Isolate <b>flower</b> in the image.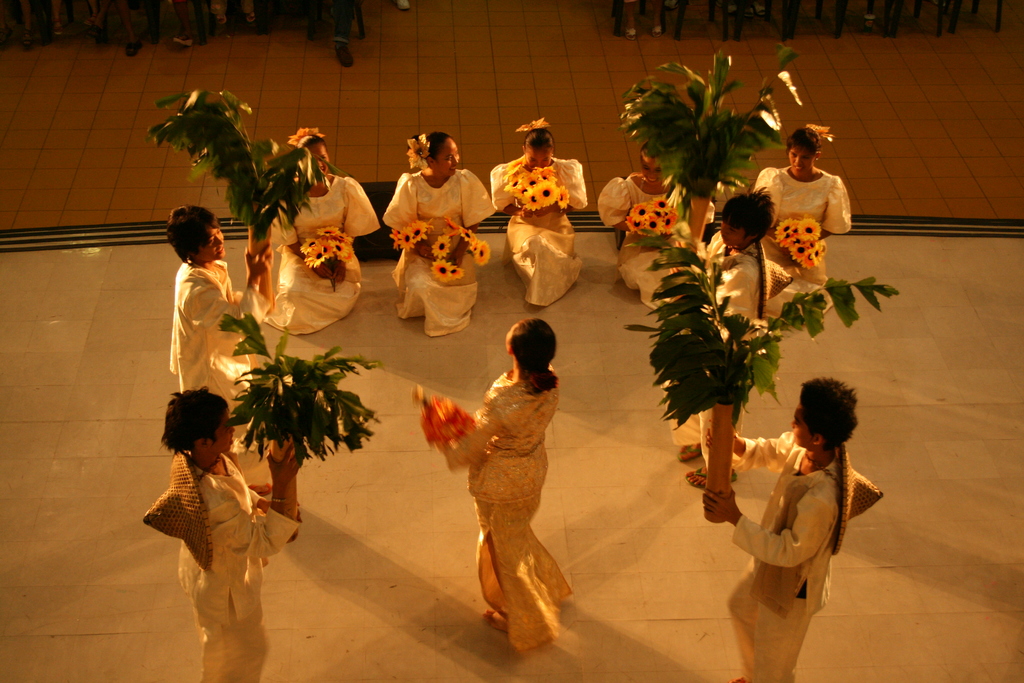
Isolated region: (left=517, top=117, right=547, bottom=134).
